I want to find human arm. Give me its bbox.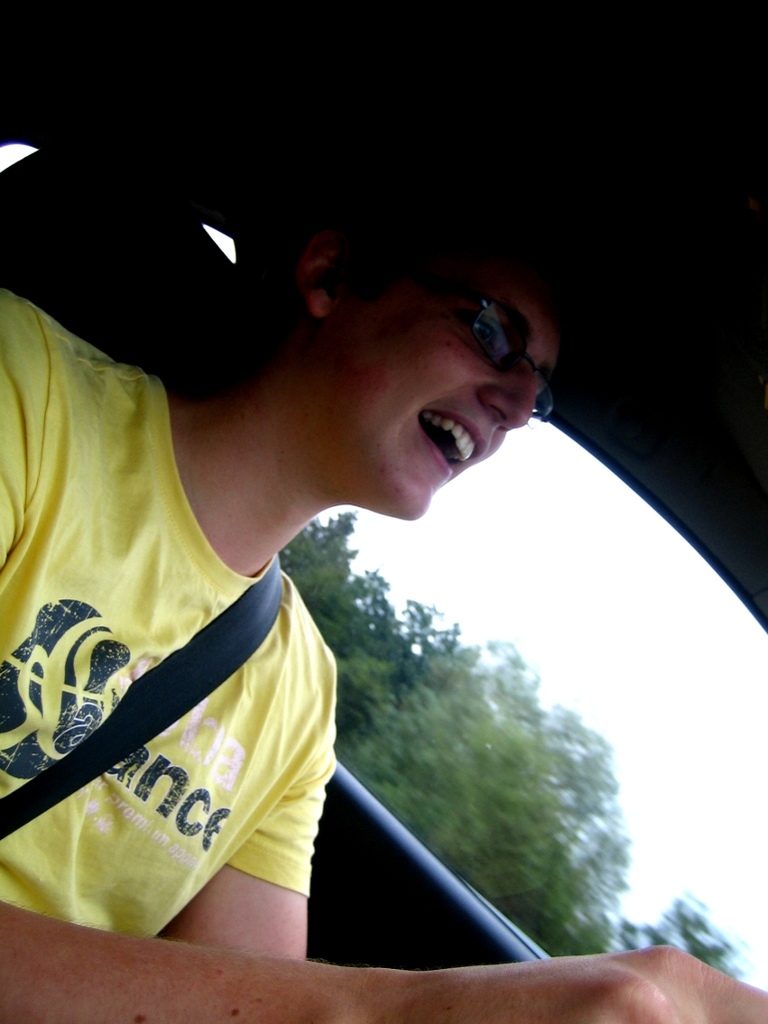
<box>0,281,767,1023</box>.
